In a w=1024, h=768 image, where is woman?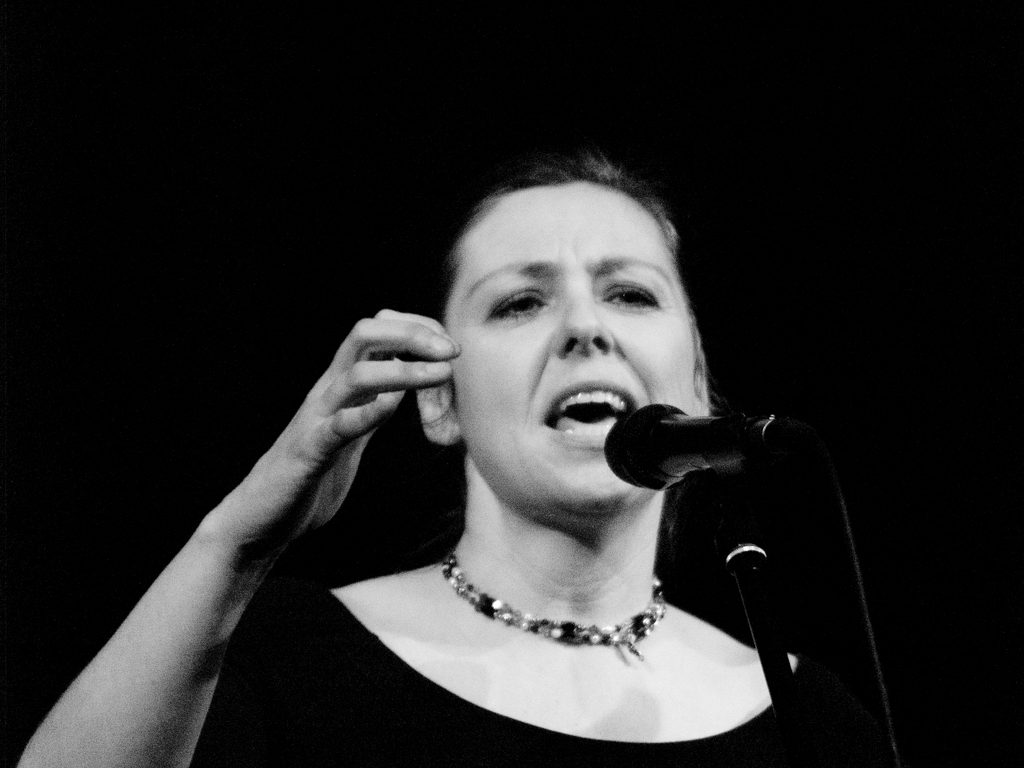
(left=161, top=118, right=897, bottom=767).
